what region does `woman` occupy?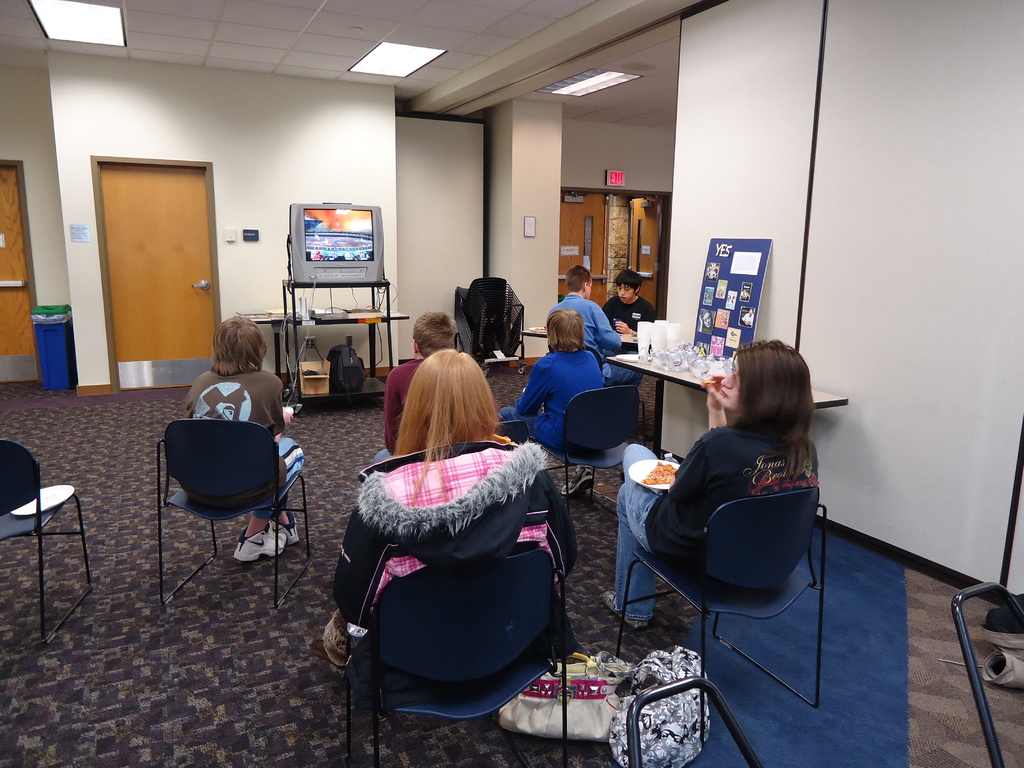
locate(323, 343, 581, 675).
